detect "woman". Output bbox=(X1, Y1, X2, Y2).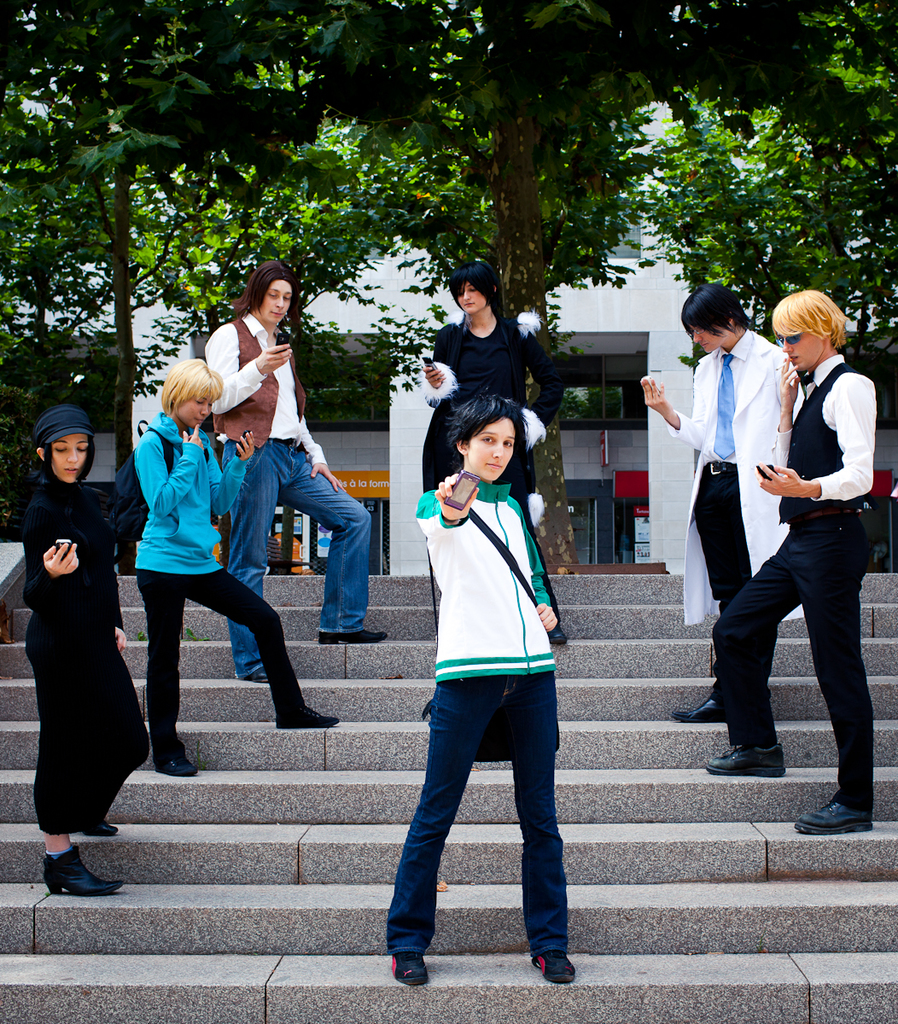
bbox=(417, 265, 572, 631).
